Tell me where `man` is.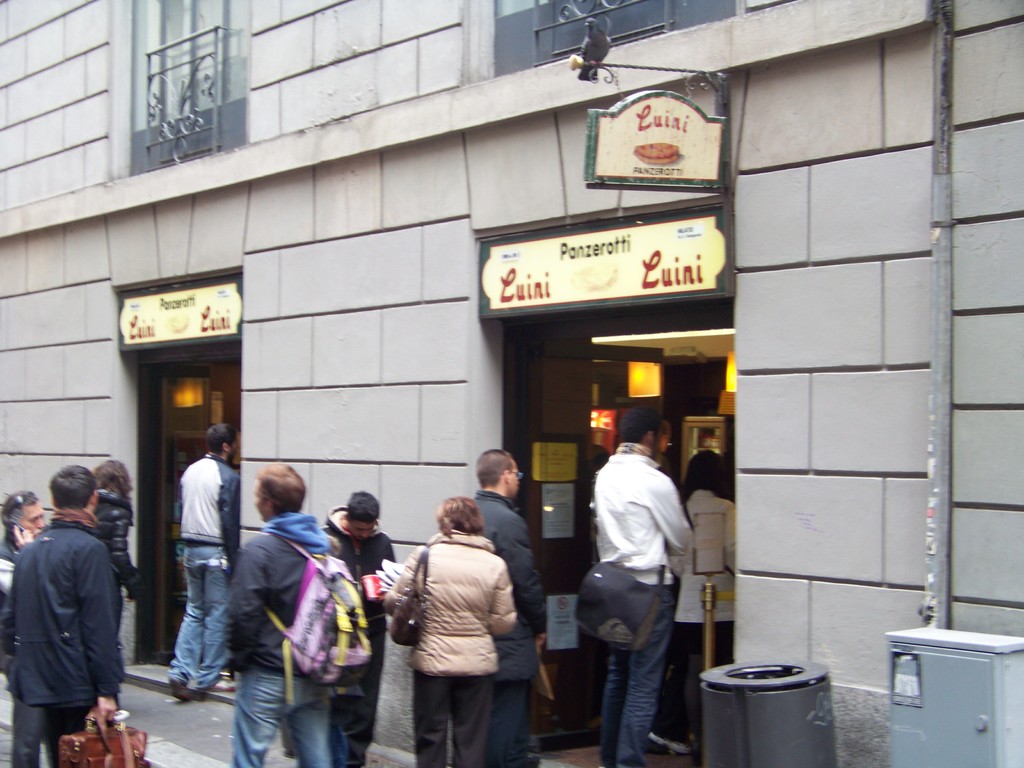
`man` is at detection(474, 447, 547, 767).
